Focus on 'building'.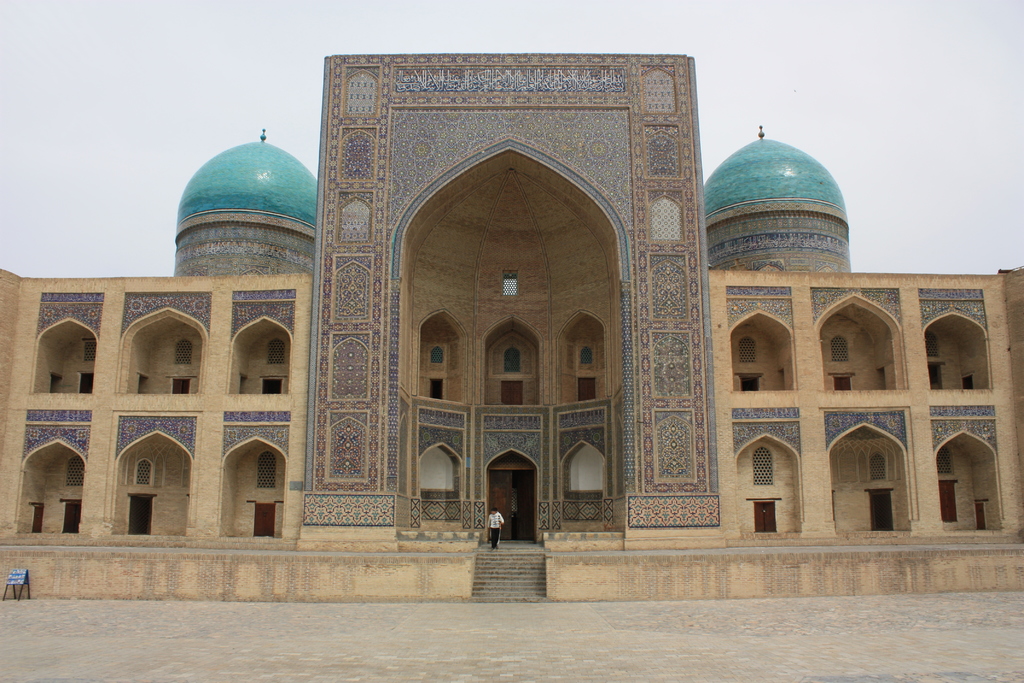
Focused at bbox=(0, 48, 1023, 596).
